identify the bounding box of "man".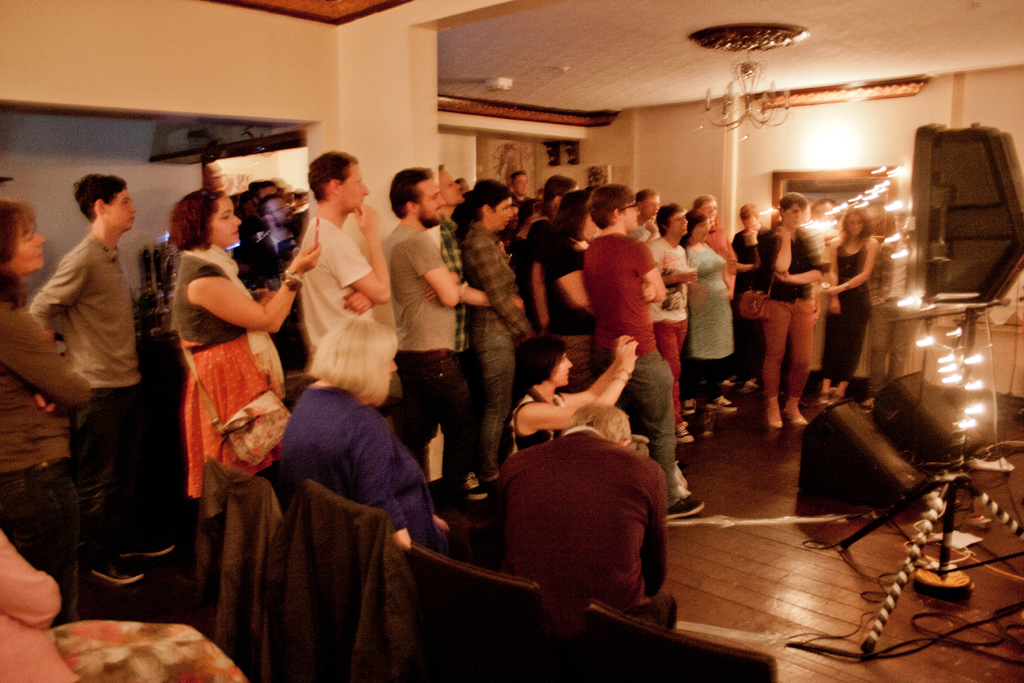
x1=724 y1=203 x2=769 y2=403.
